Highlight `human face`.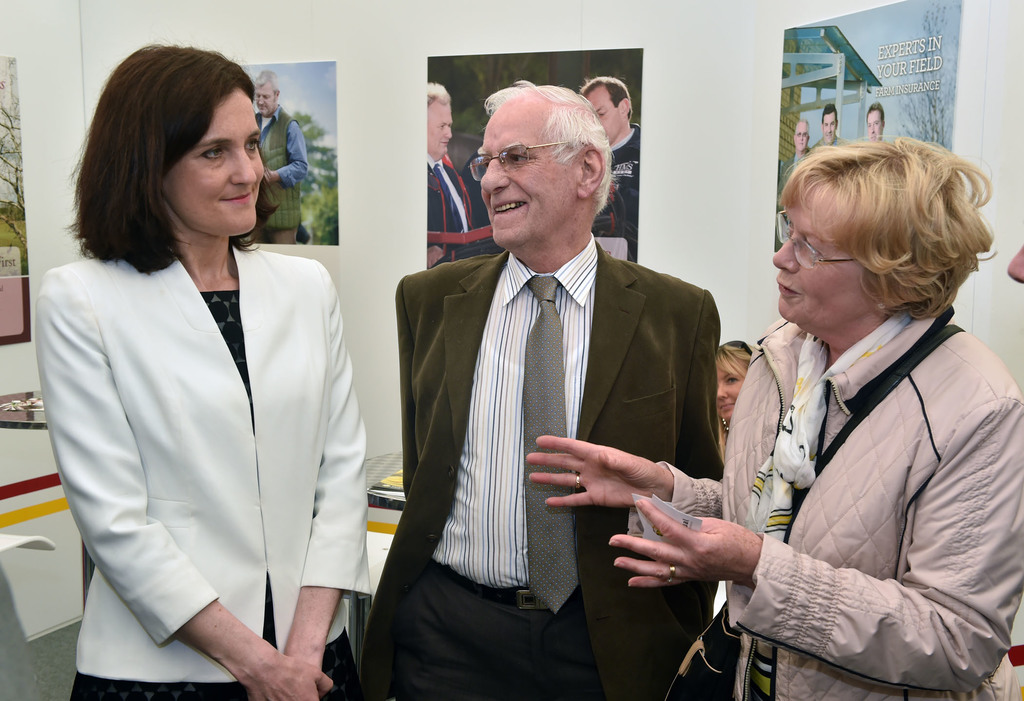
Highlighted region: bbox(794, 122, 810, 151).
